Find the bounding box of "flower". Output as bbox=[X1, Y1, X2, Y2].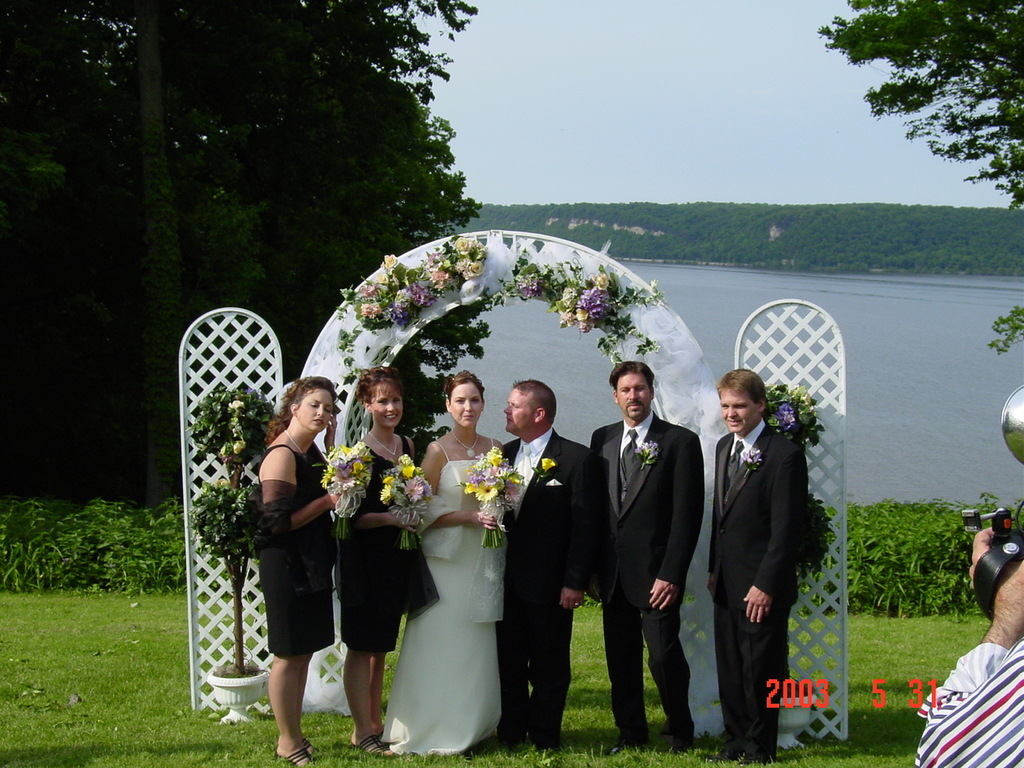
bbox=[420, 250, 442, 268].
